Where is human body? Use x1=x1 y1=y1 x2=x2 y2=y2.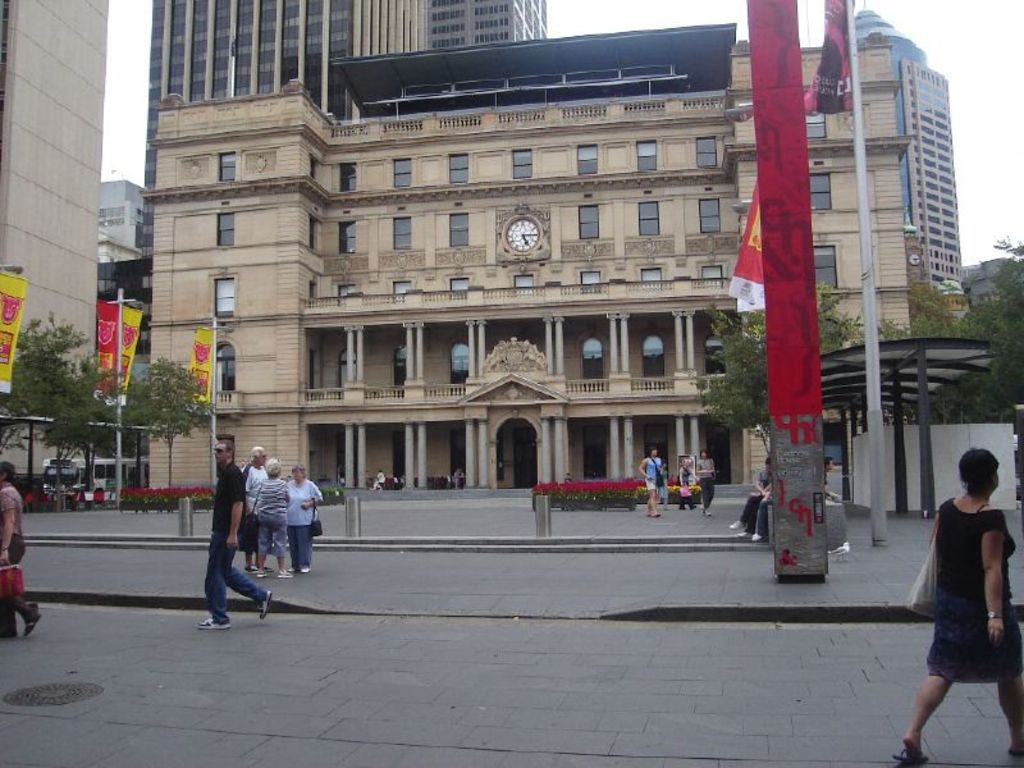
x1=198 y1=438 x2=282 y2=635.
